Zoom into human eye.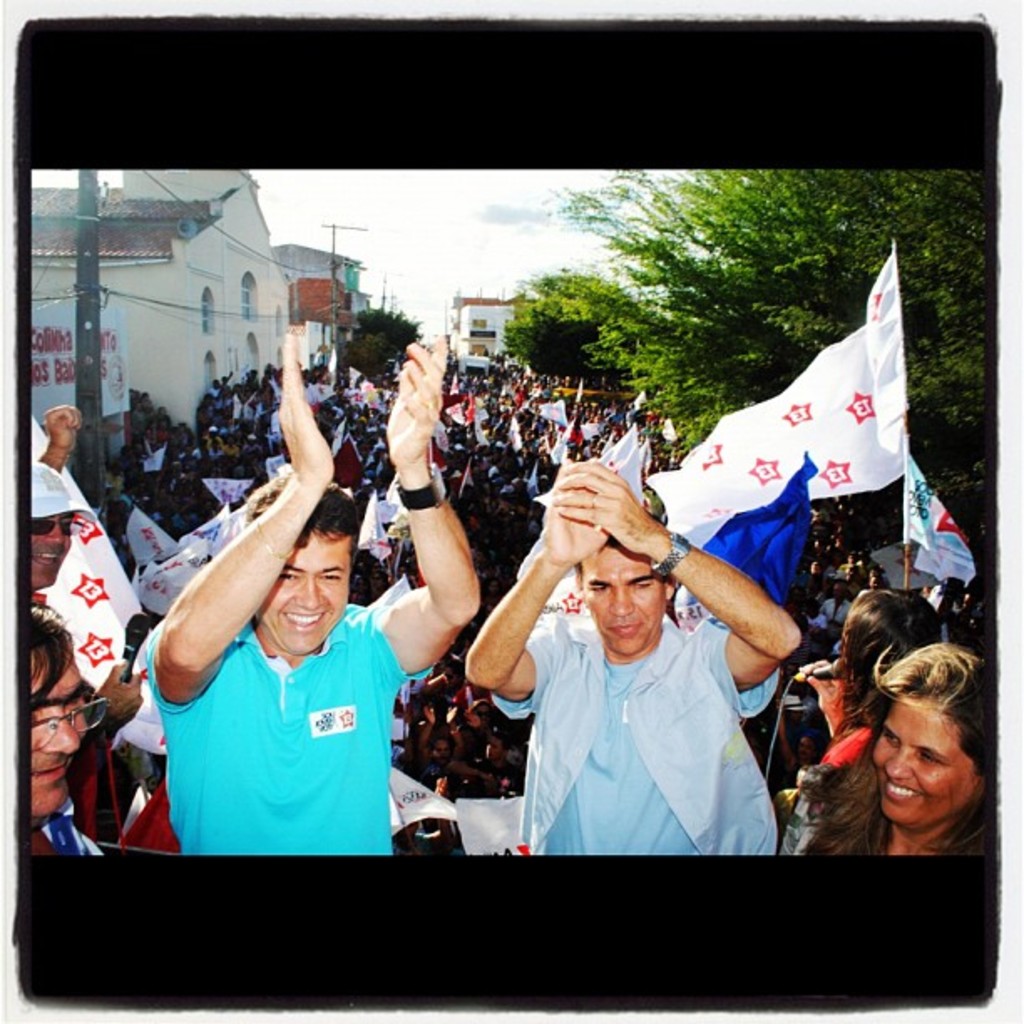
Zoom target: select_region(629, 577, 656, 591).
